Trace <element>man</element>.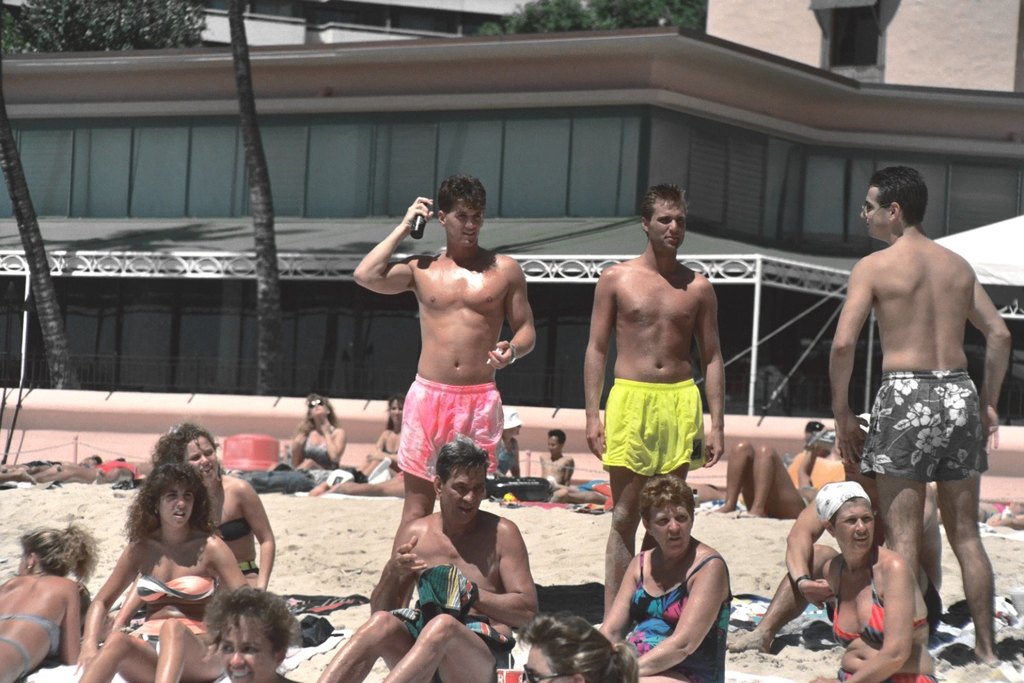
Traced to l=837, t=164, r=1016, b=665.
